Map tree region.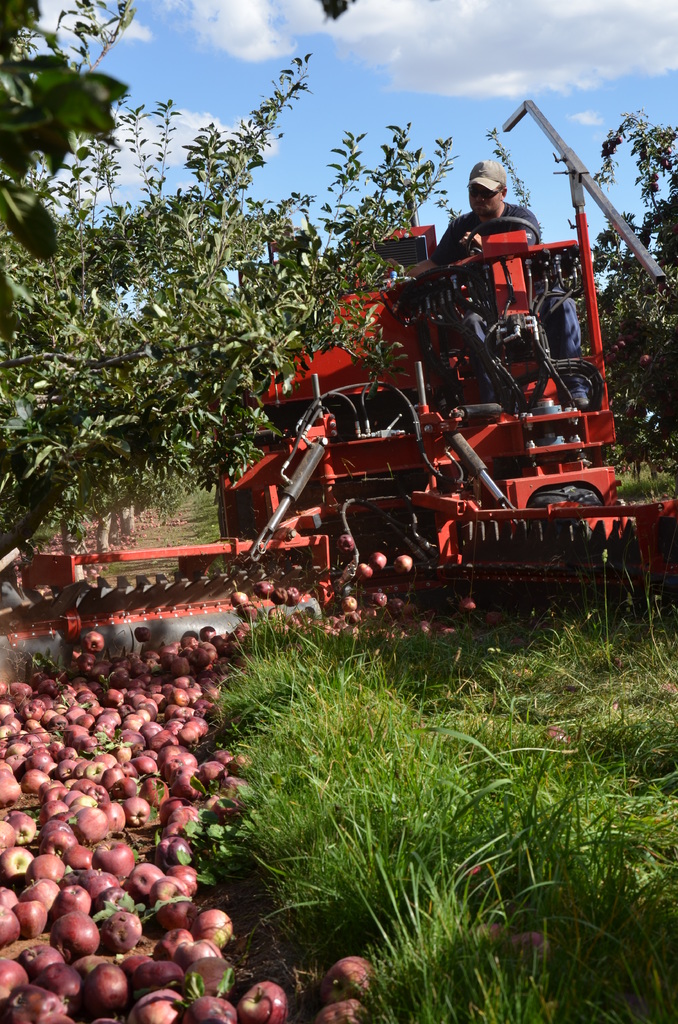
Mapped to rect(8, 0, 438, 587).
